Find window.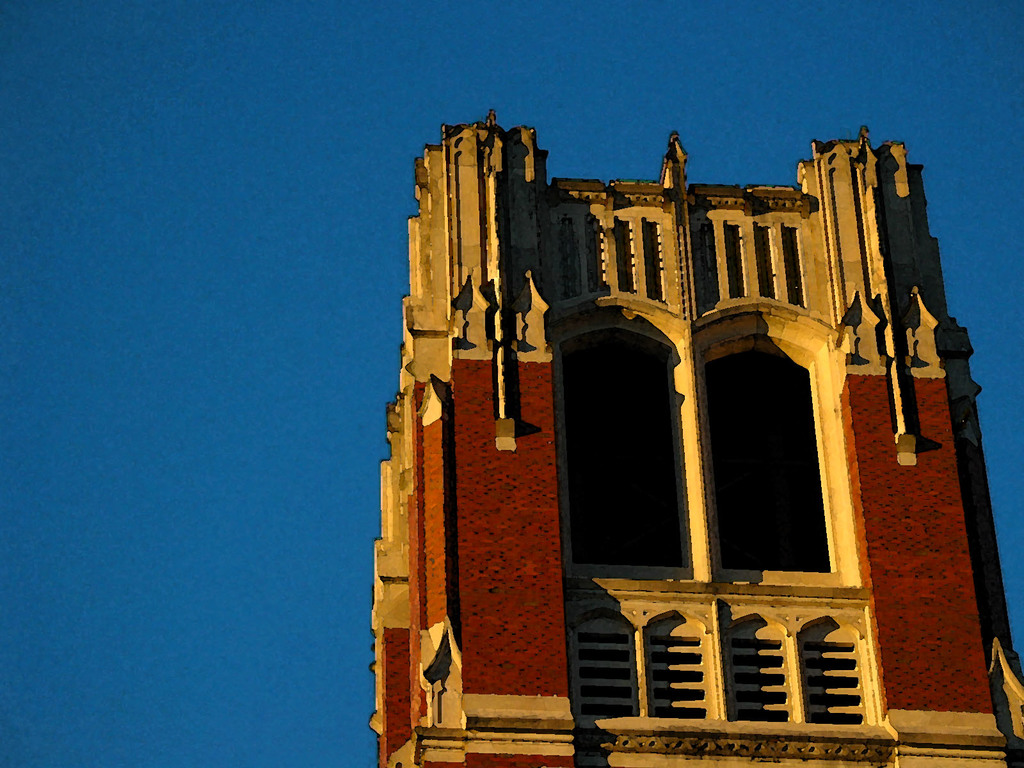
[573, 604, 638, 712].
